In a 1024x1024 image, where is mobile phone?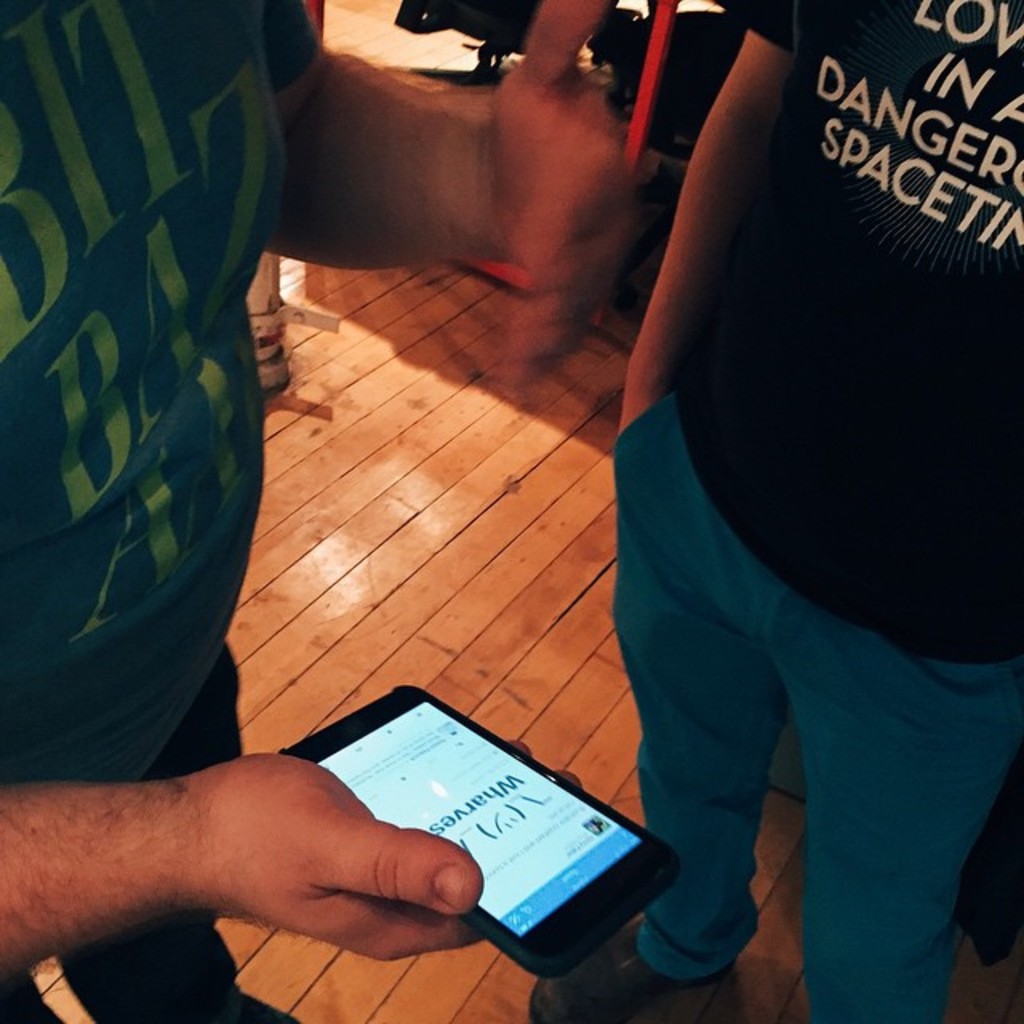
crop(200, 691, 661, 952).
